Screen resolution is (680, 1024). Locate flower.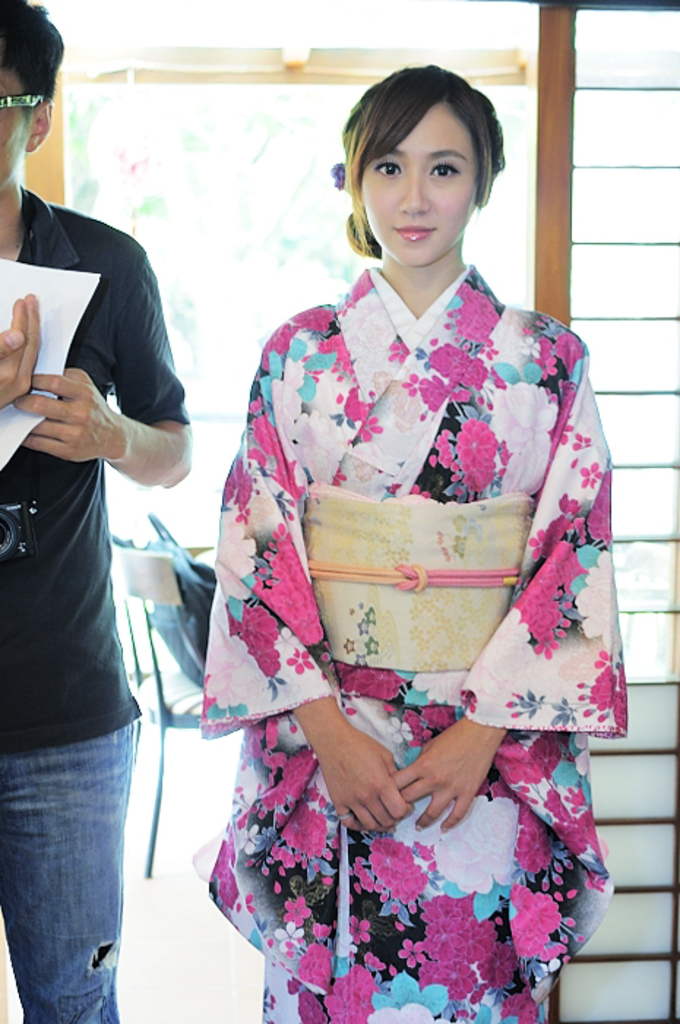
<bbox>481, 729, 616, 897</bbox>.
